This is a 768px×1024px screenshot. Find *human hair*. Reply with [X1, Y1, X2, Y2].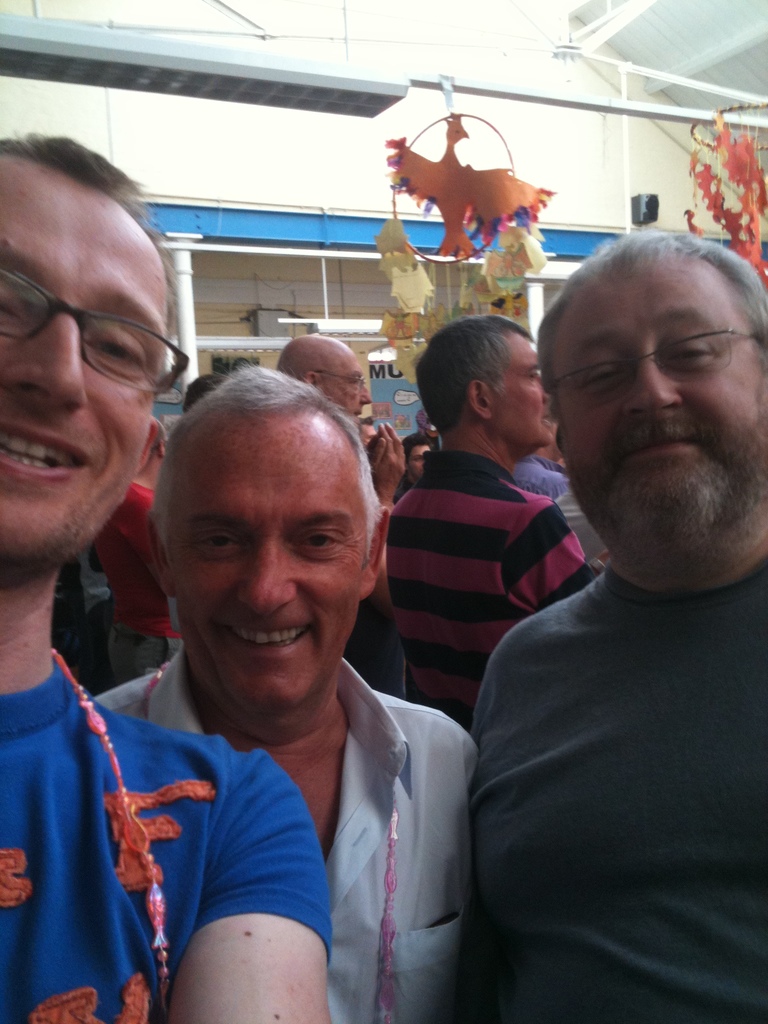
[416, 314, 533, 436].
